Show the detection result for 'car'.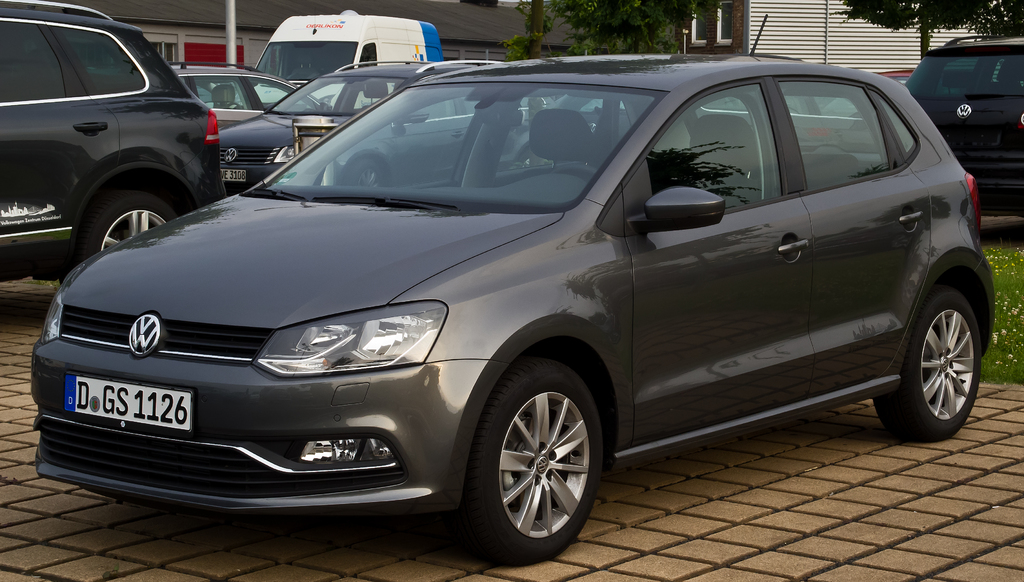
(left=30, top=54, right=998, bottom=565).
